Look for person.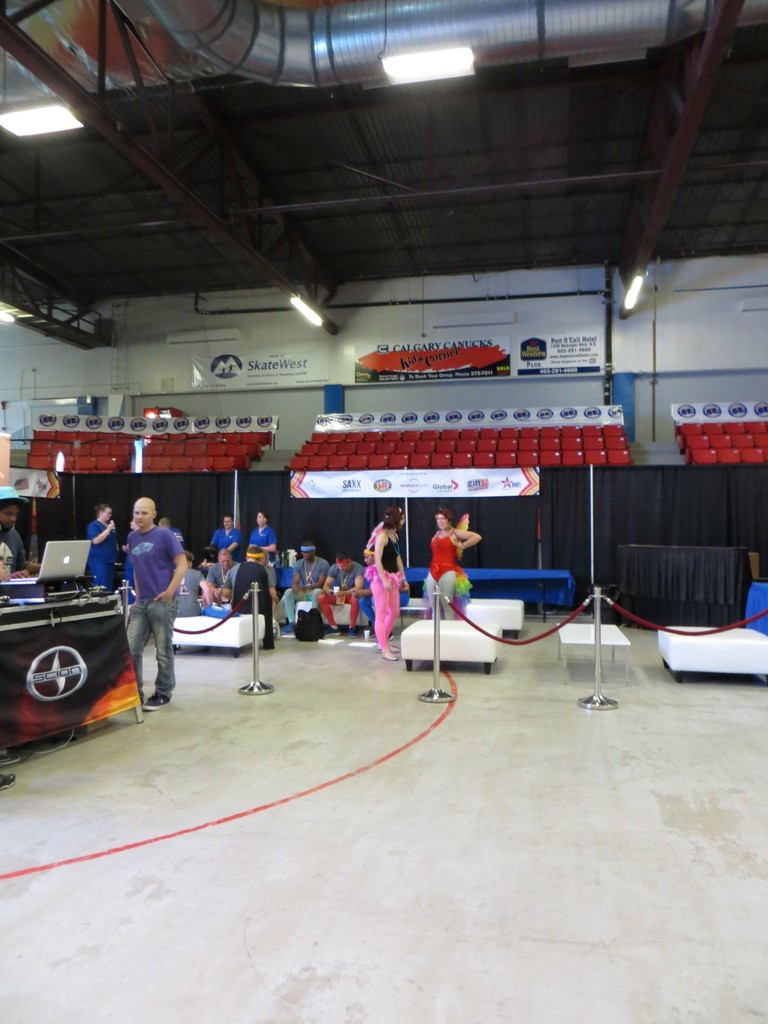
Found: 107:490:180:721.
